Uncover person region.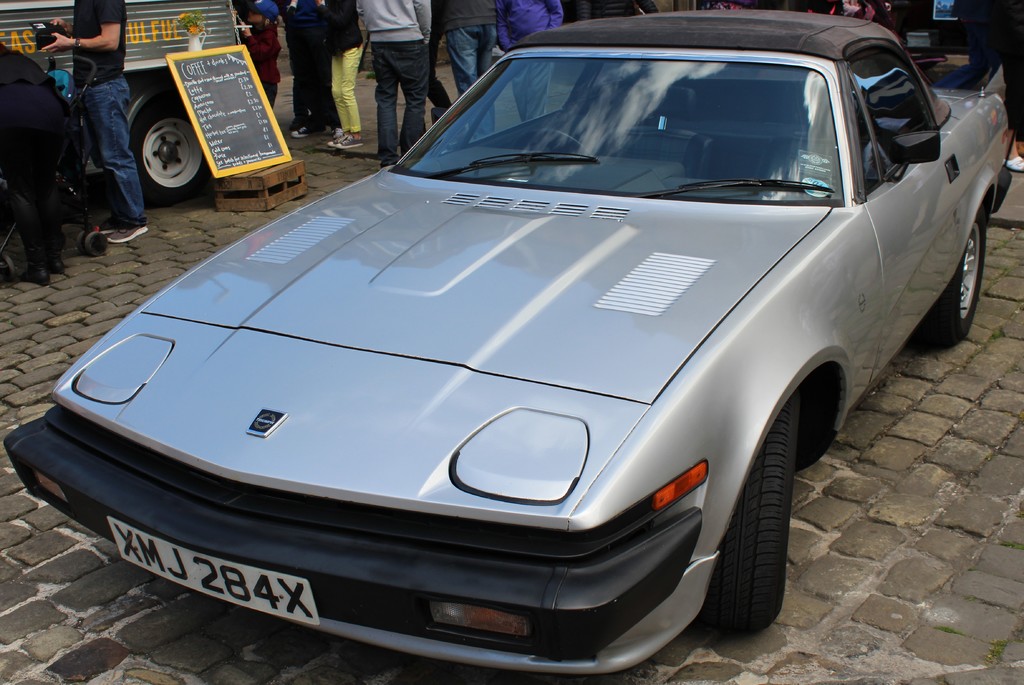
Uncovered: locate(321, 0, 362, 151).
